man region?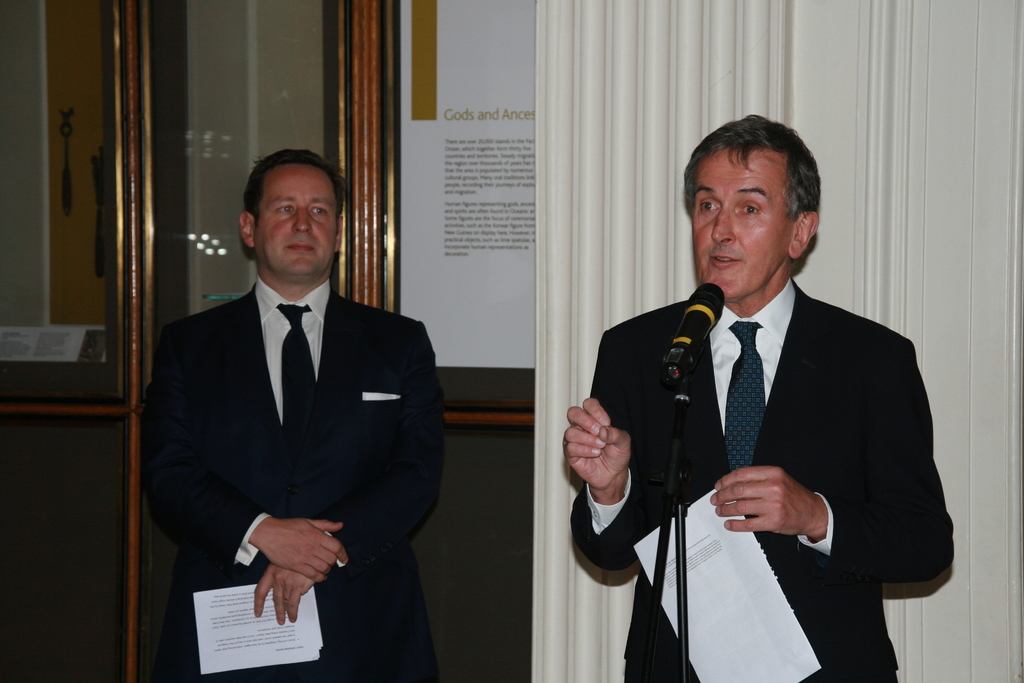
locate(137, 146, 450, 643)
